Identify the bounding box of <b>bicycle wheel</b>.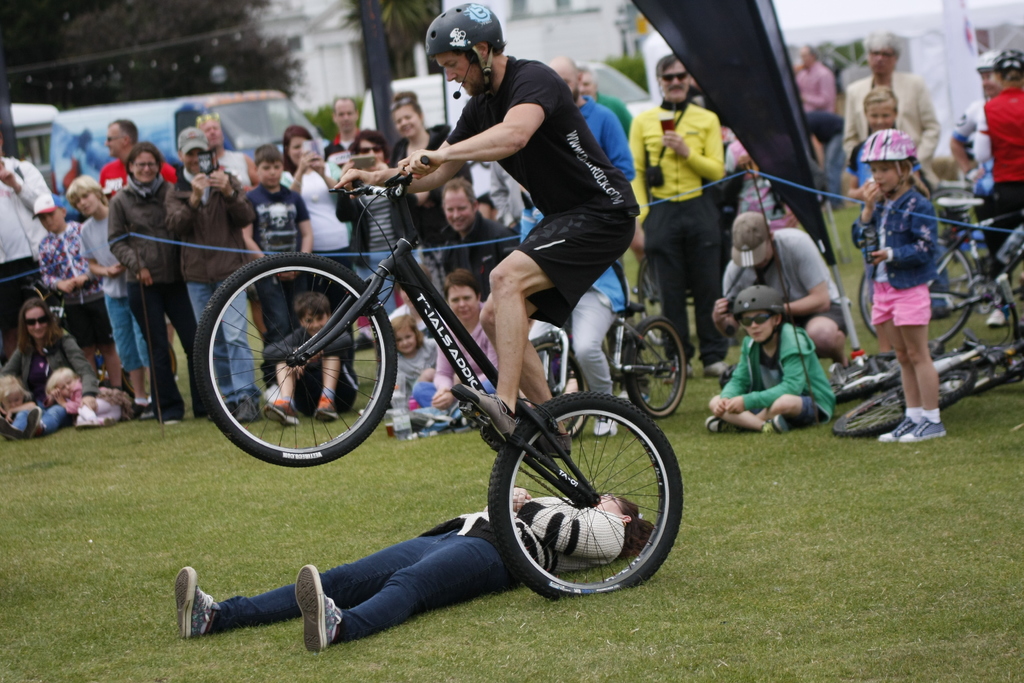
854/238/977/348.
